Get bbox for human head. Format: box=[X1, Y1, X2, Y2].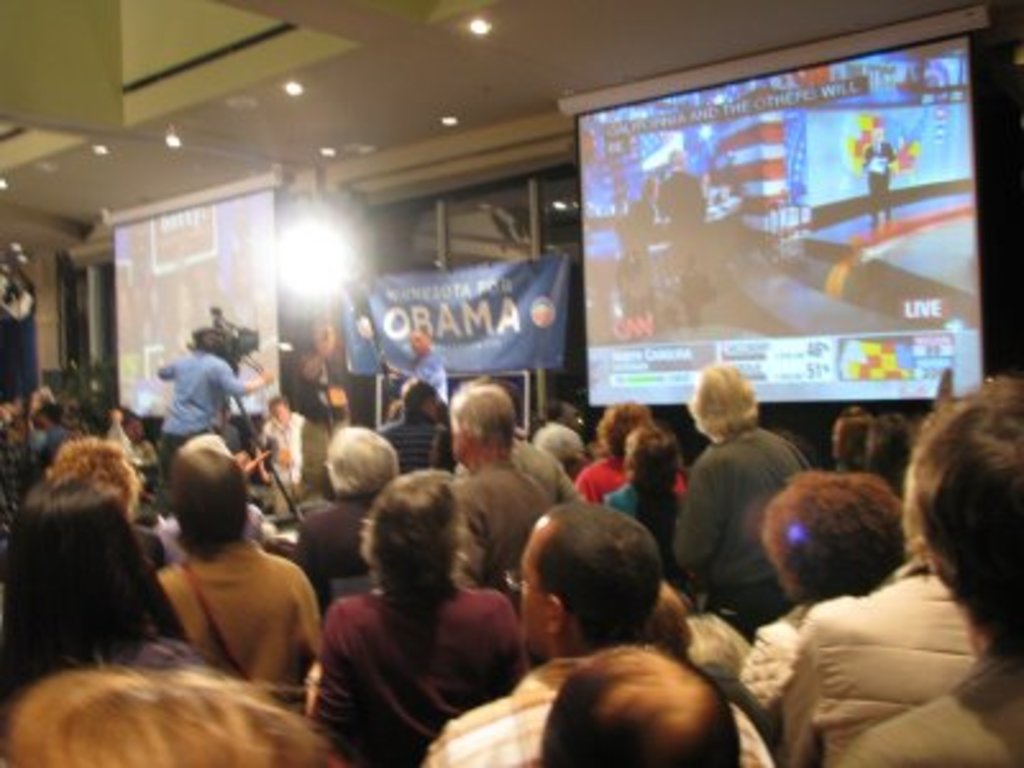
box=[502, 502, 663, 660].
